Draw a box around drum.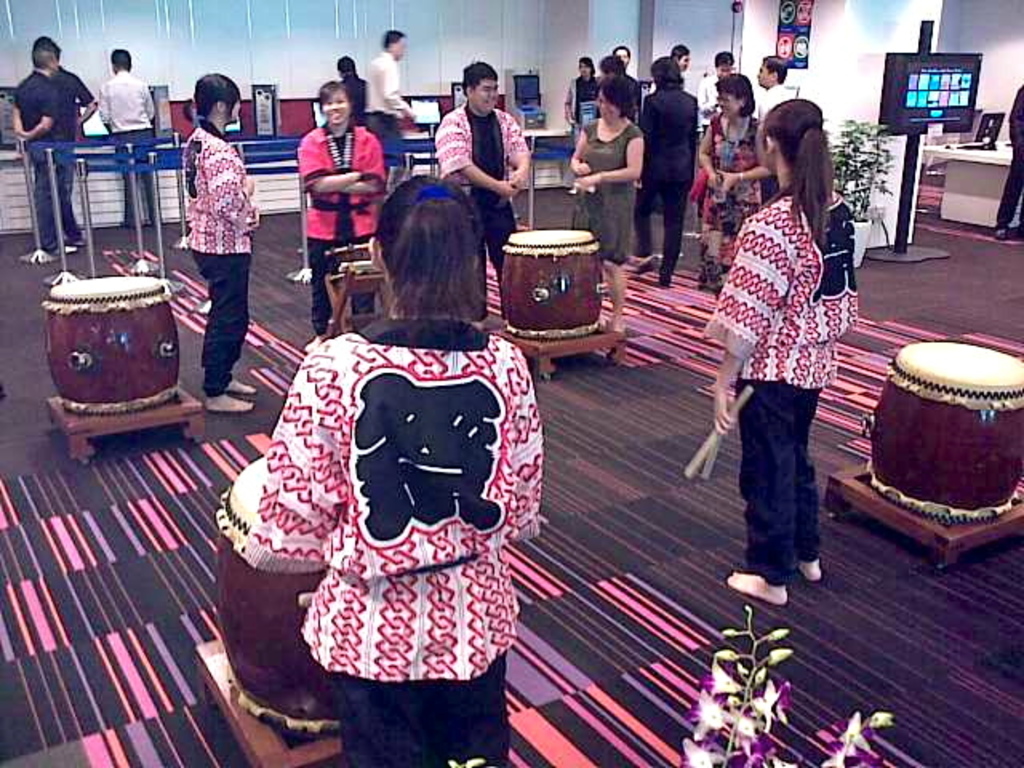
x1=499 y1=230 x2=603 y2=342.
